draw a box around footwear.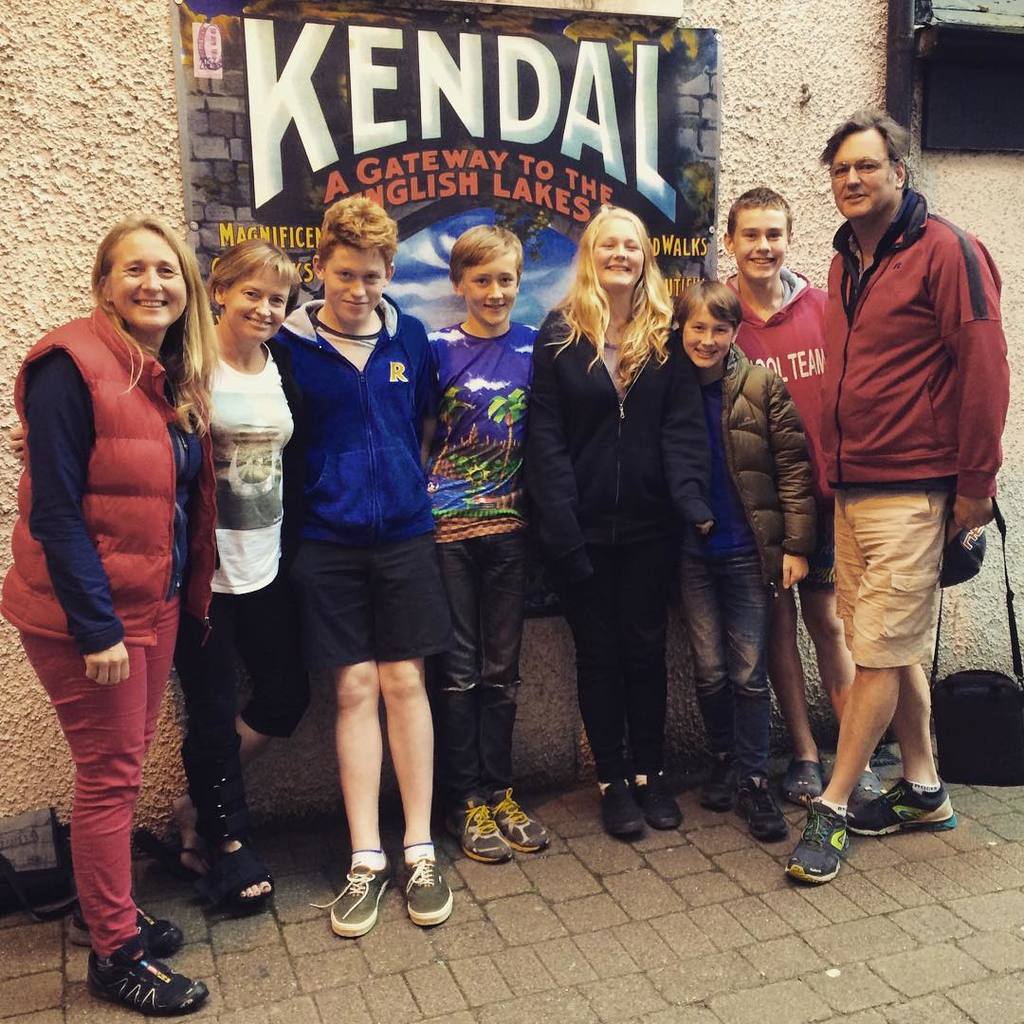
(x1=82, y1=942, x2=210, y2=1015).
